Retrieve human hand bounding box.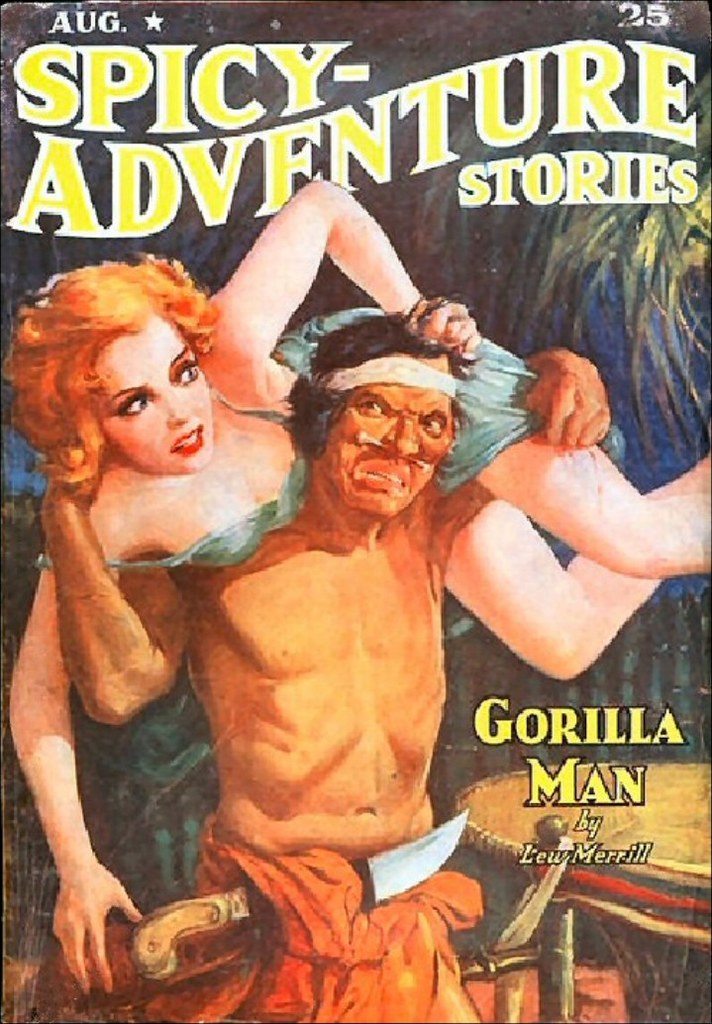
Bounding box: [x1=38, y1=833, x2=143, y2=988].
